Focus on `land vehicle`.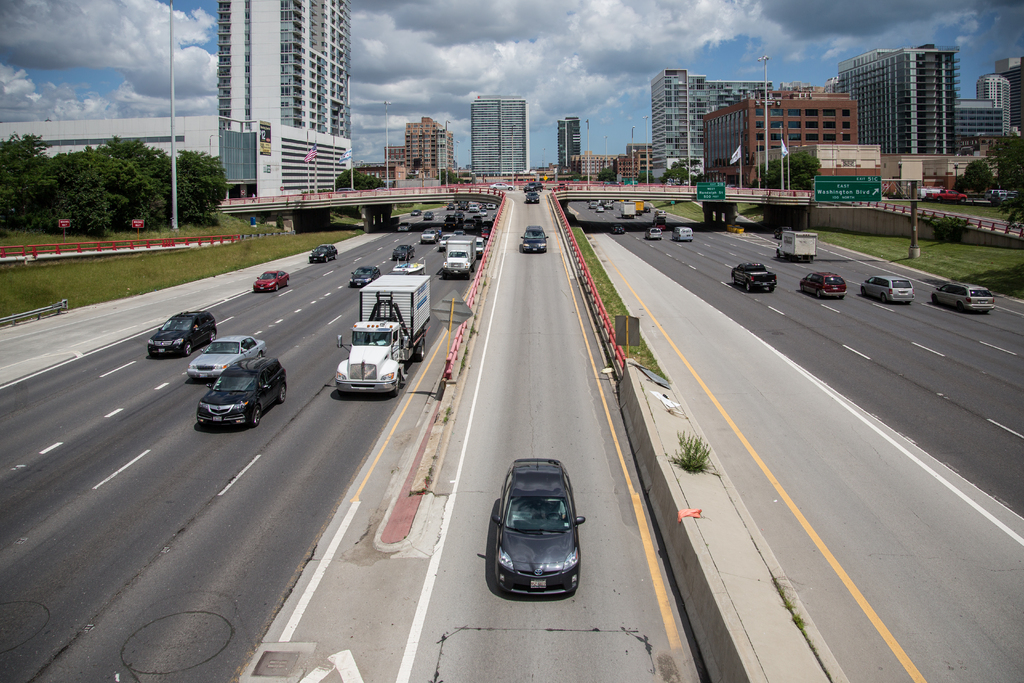
Focused at x1=798 y1=269 x2=849 y2=300.
